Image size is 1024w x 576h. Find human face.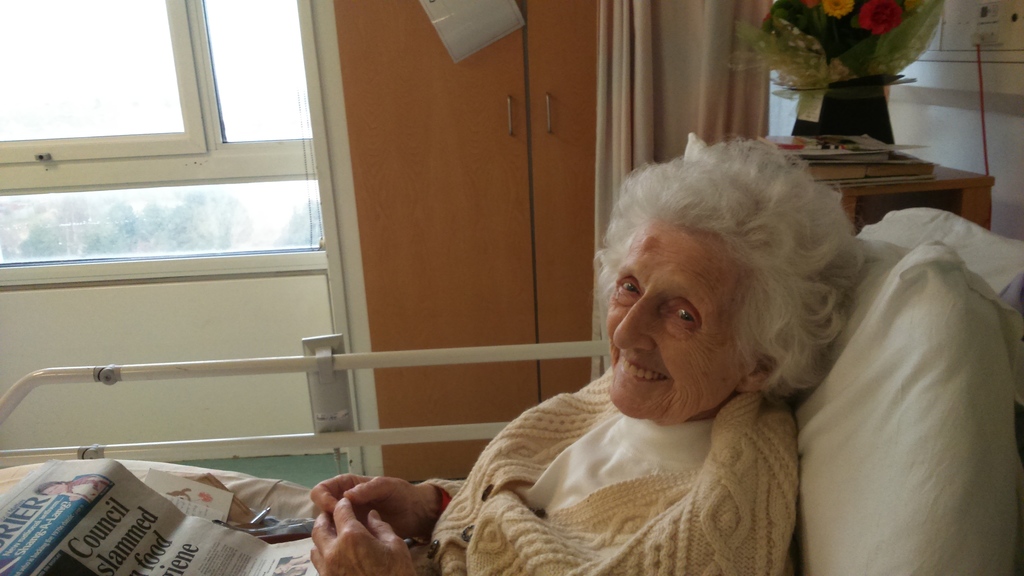
(left=605, top=230, right=758, bottom=418).
